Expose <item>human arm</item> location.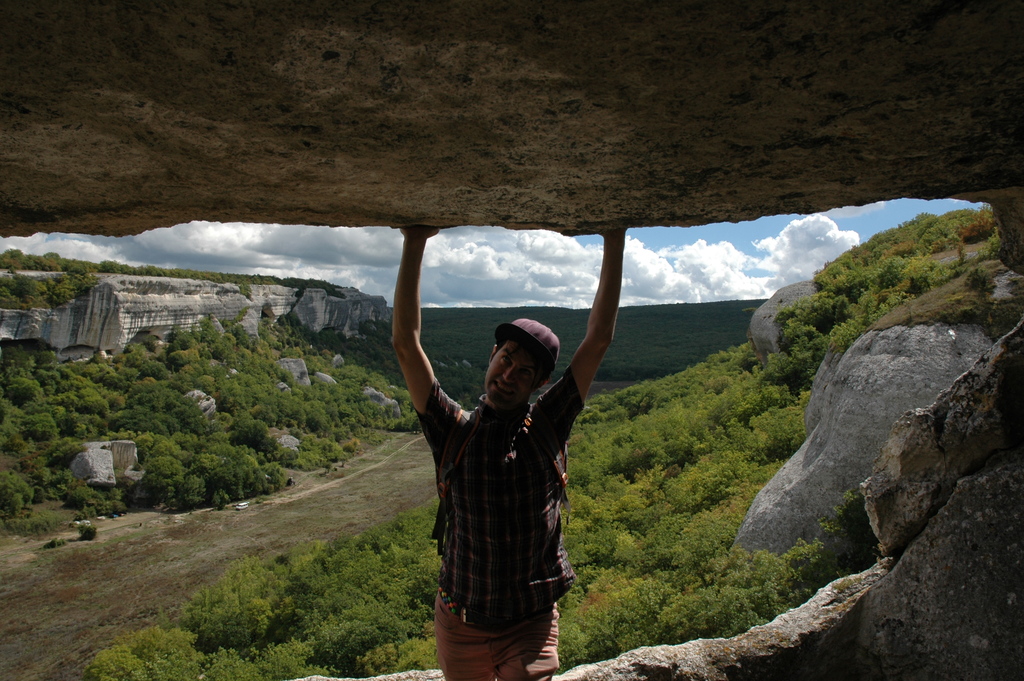
Exposed at locate(540, 228, 618, 441).
